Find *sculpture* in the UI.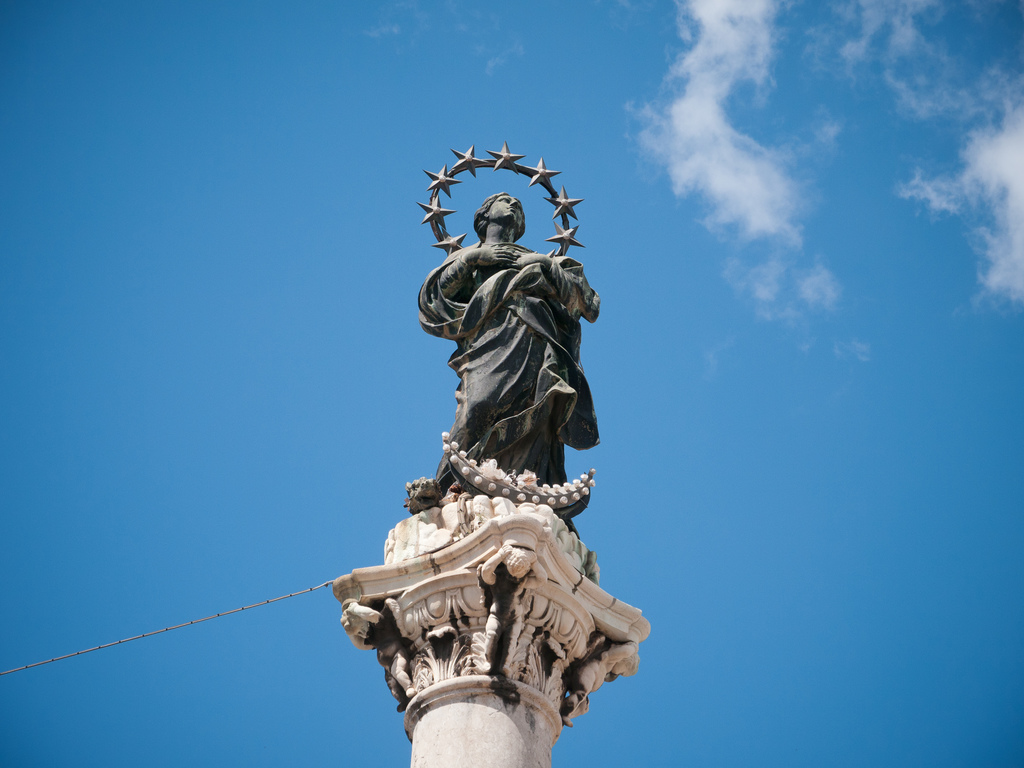
UI element at x1=393, y1=122, x2=605, y2=524.
